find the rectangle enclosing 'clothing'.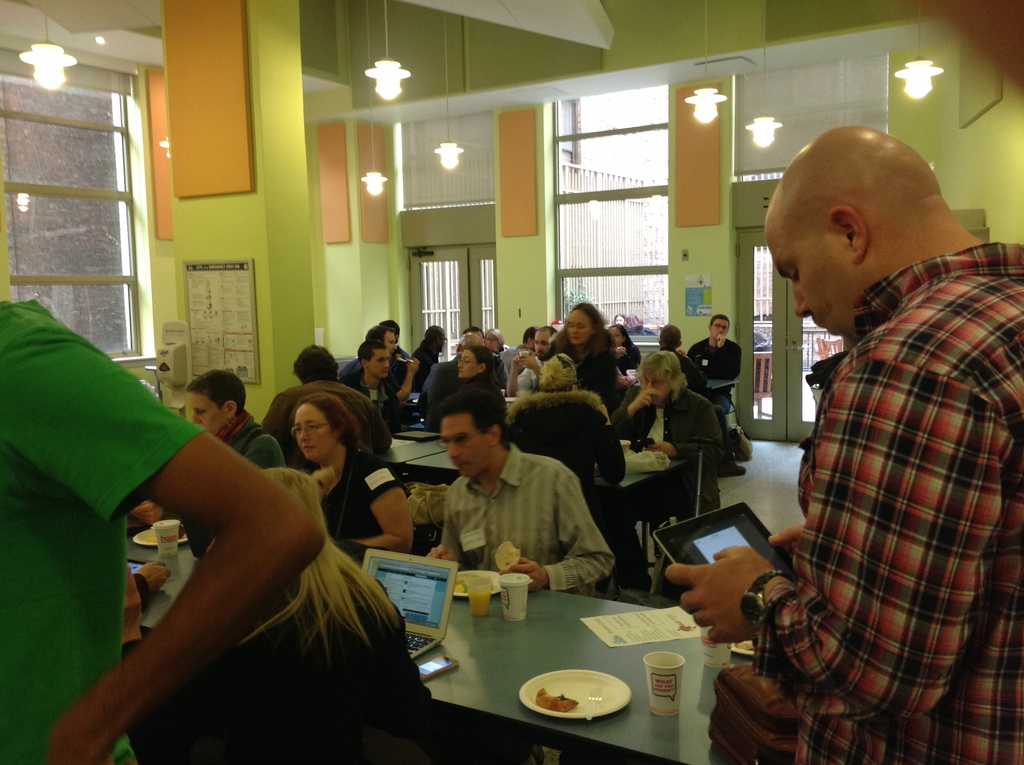
317/445/408/544.
